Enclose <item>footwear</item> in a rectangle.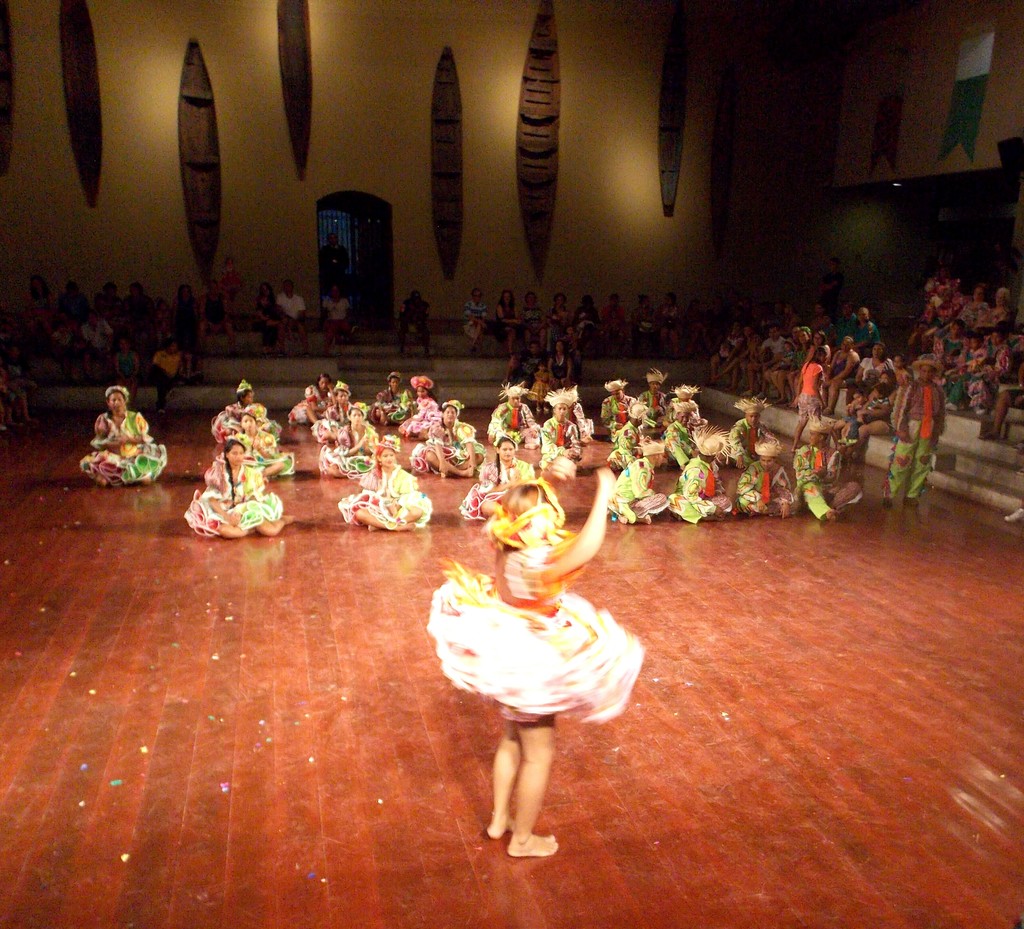
crop(1005, 507, 1023, 521).
